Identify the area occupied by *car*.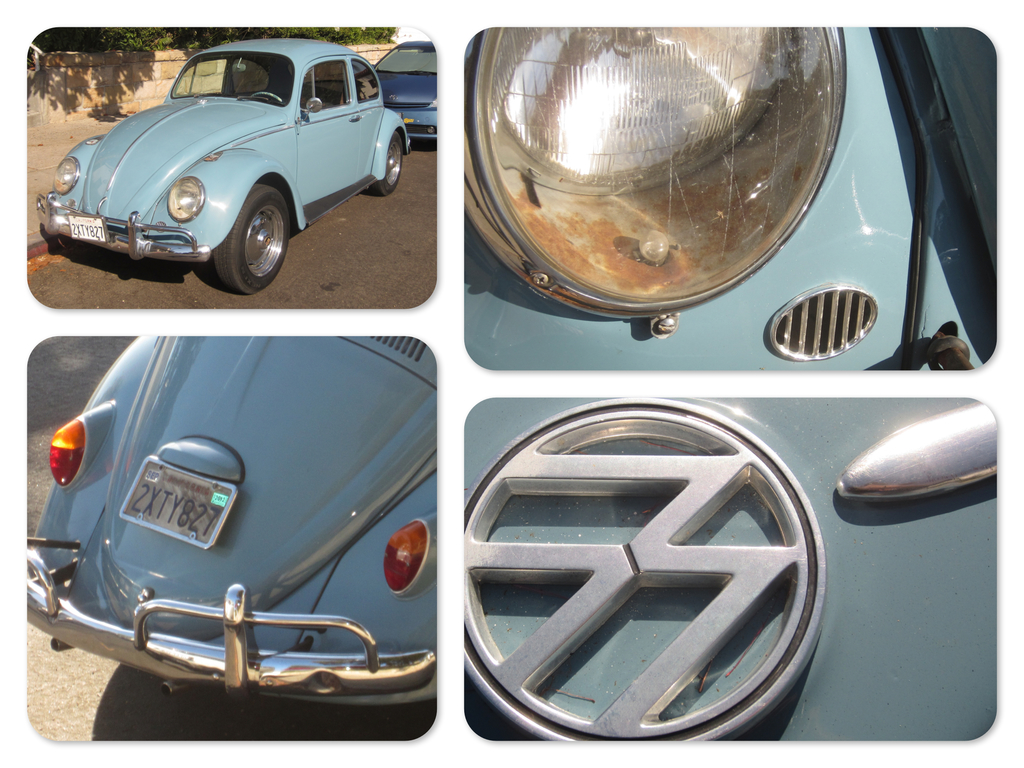
Area: (left=33, top=38, right=408, bottom=292).
